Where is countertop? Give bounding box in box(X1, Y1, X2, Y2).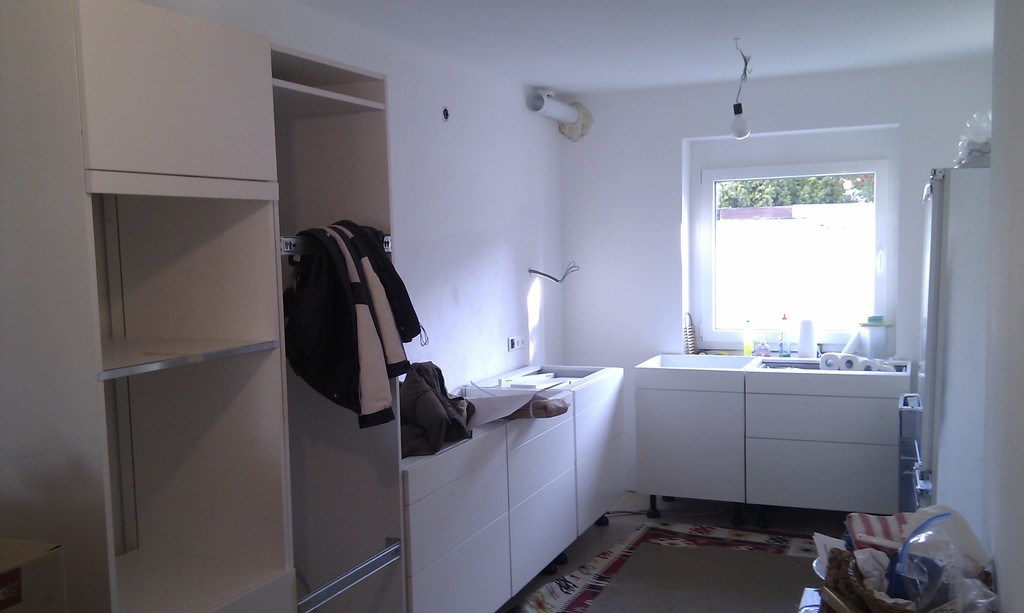
box(403, 360, 634, 612).
